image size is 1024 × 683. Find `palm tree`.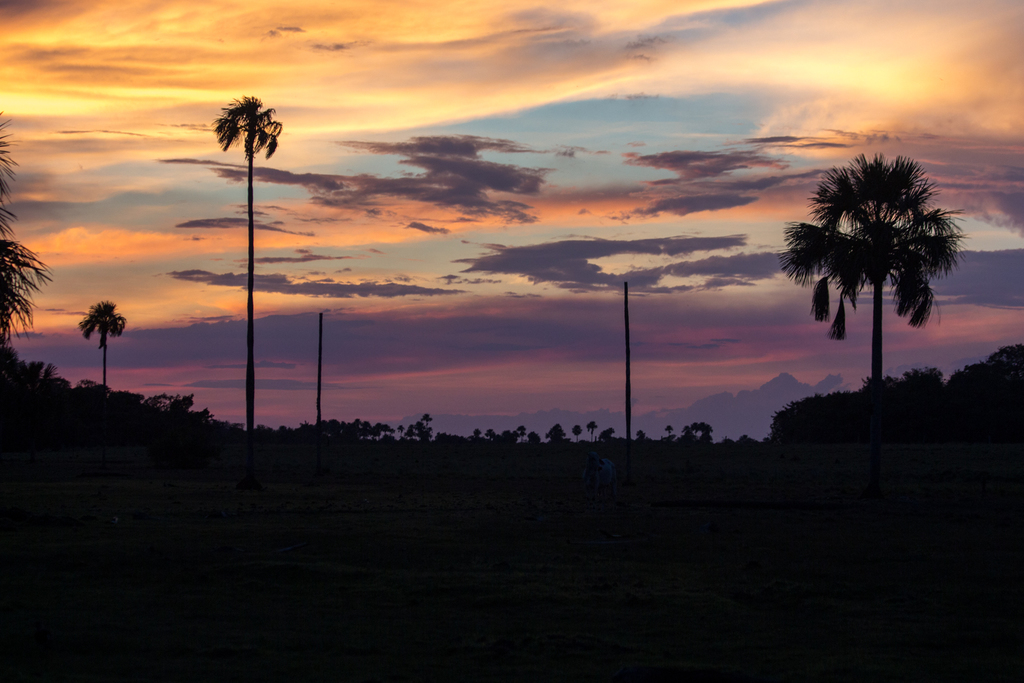
77, 297, 125, 389.
